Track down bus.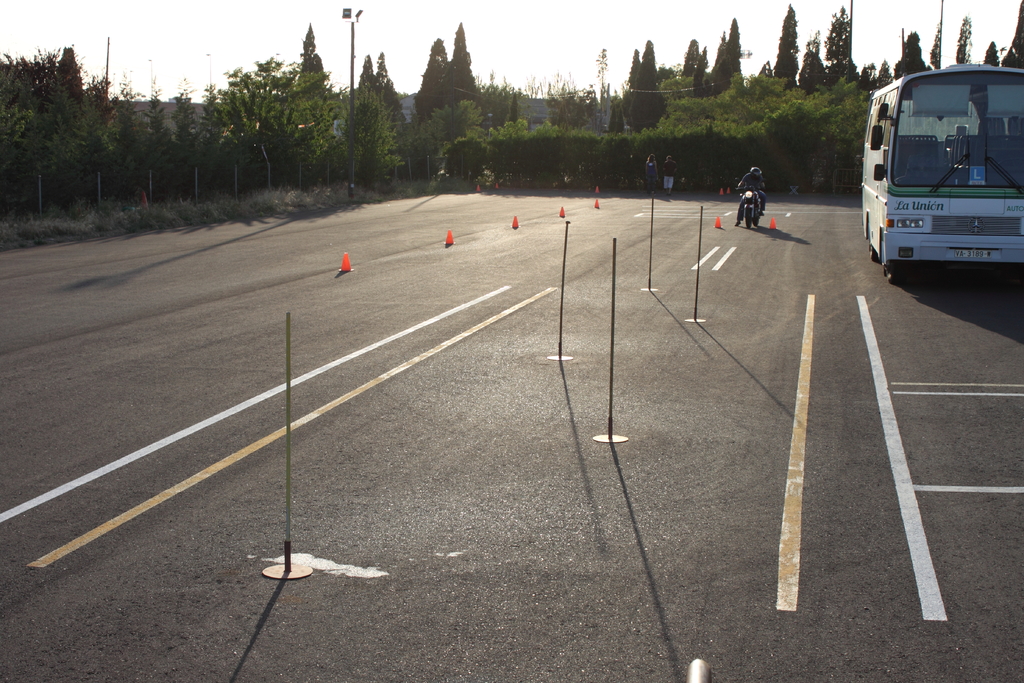
Tracked to <region>860, 59, 1023, 283</region>.
